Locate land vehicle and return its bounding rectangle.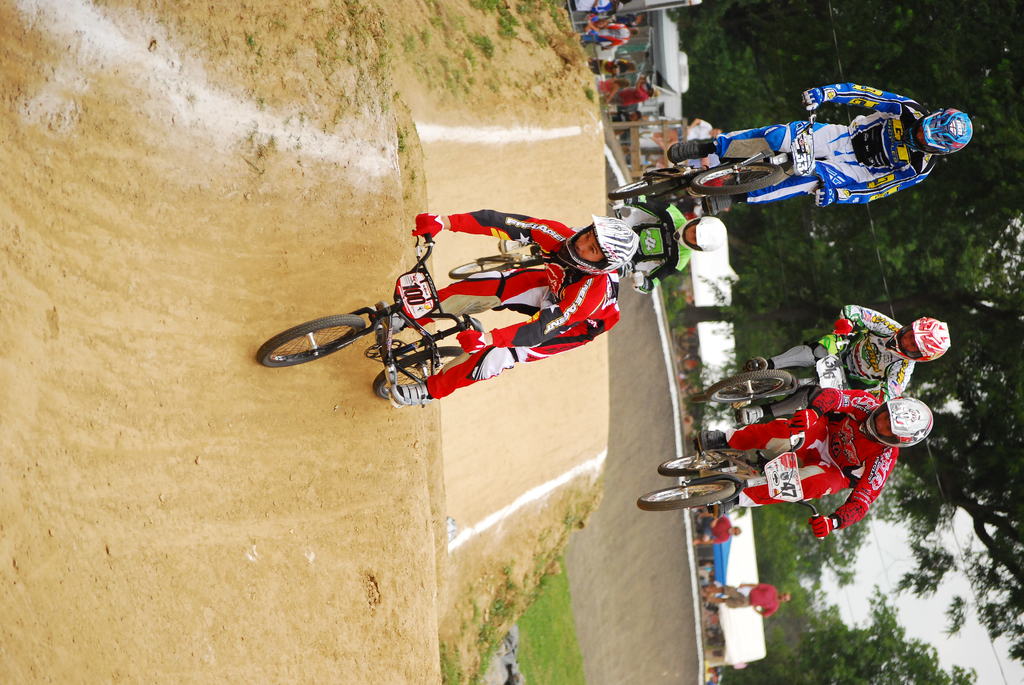
box=[257, 230, 484, 397].
